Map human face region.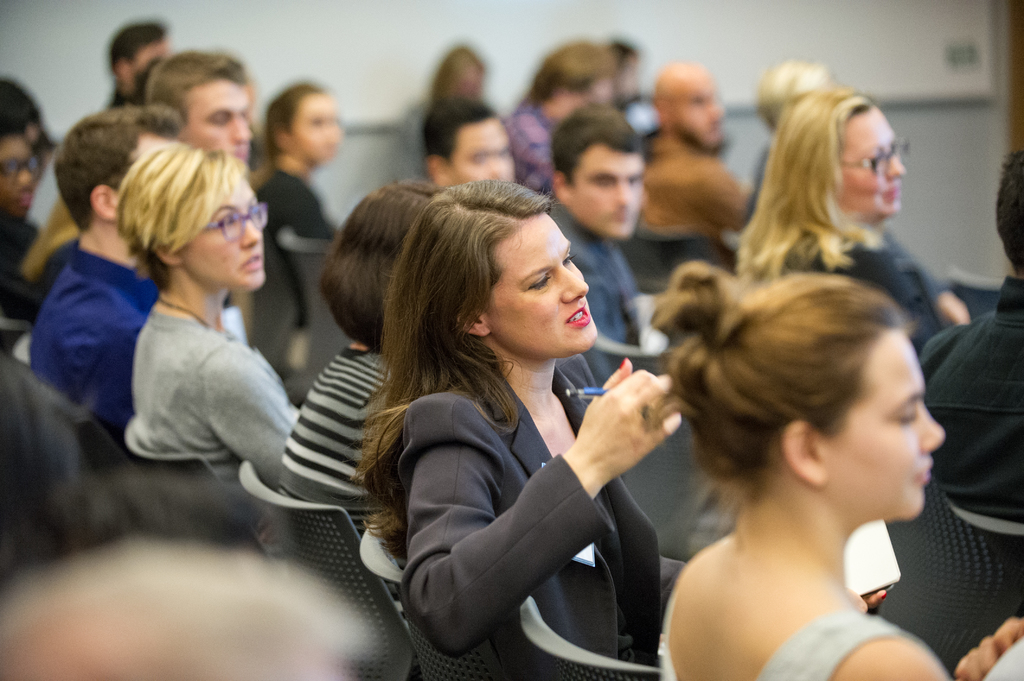
Mapped to [443,120,516,179].
